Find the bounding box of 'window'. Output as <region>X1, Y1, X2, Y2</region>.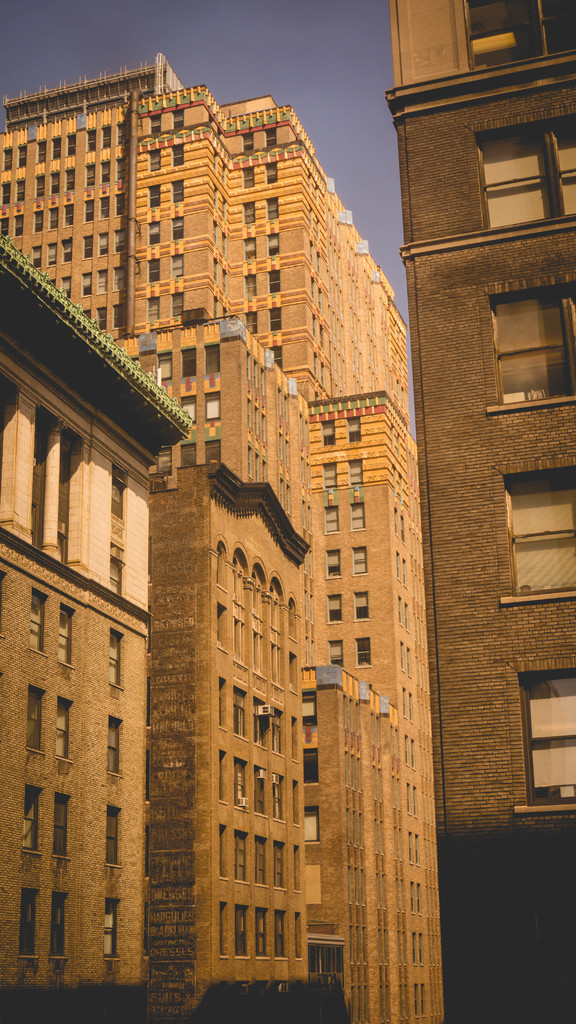
<region>330, 643, 344, 669</region>.
